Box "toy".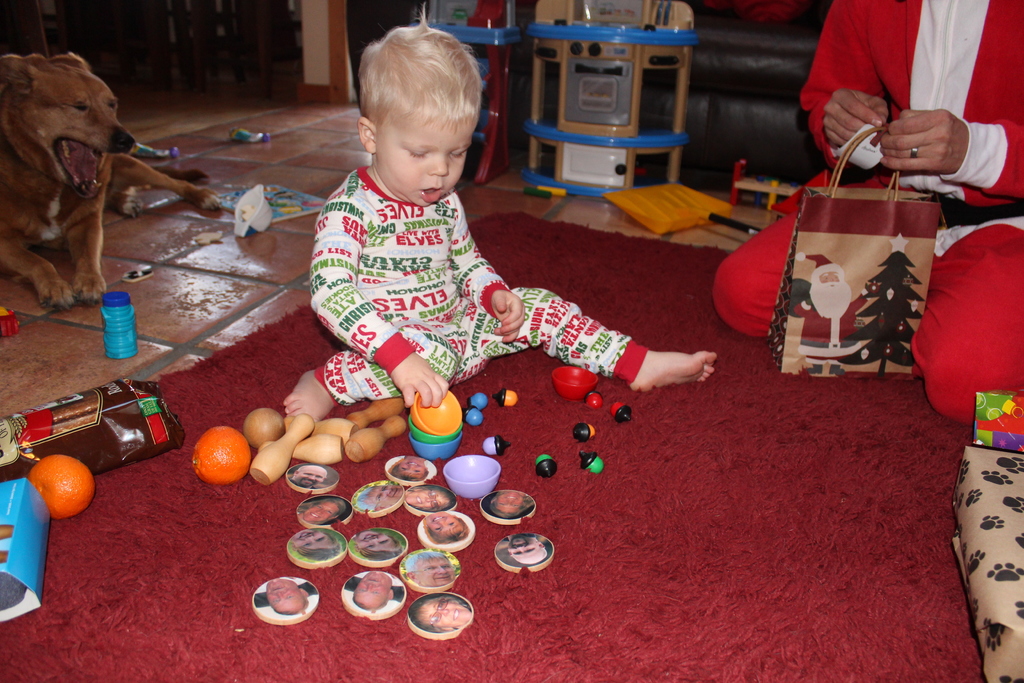
locate(575, 422, 594, 443).
